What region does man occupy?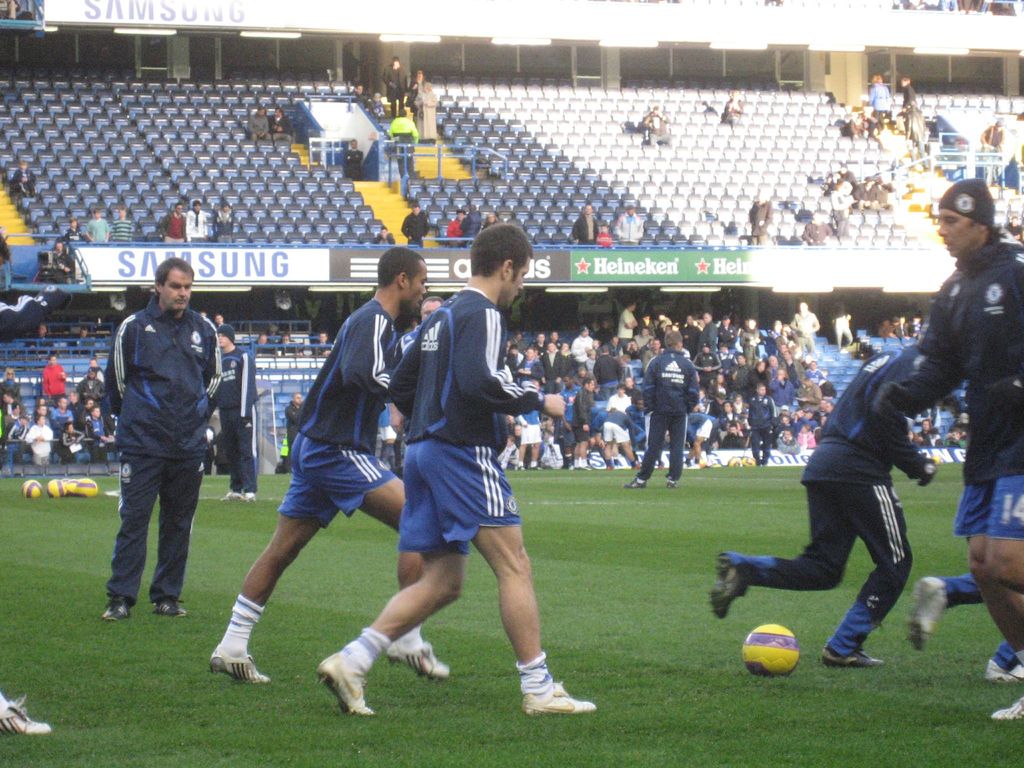
bbox(383, 55, 406, 113).
